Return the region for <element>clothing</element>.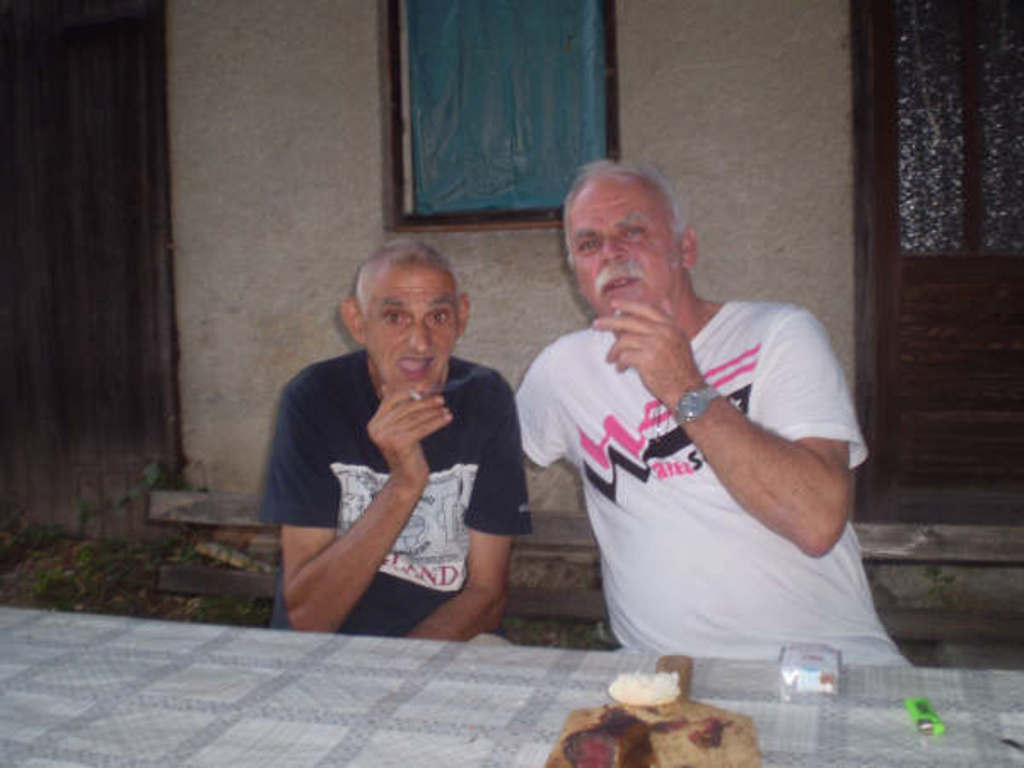
266, 353, 536, 647.
